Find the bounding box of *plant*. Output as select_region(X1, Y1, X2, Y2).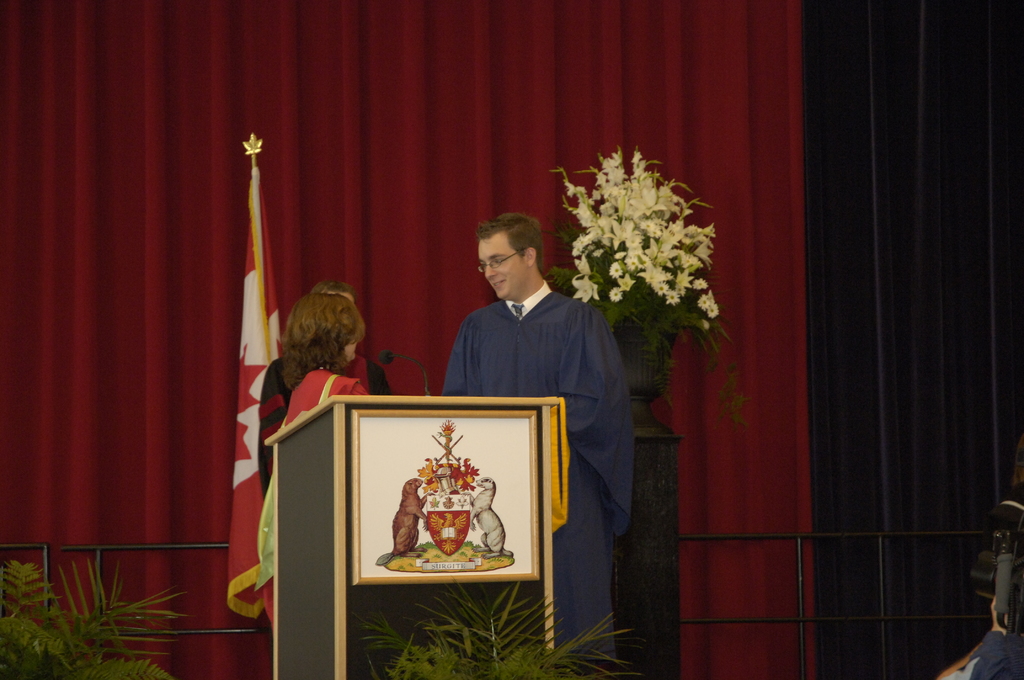
select_region(358, 571, 645, 679).
